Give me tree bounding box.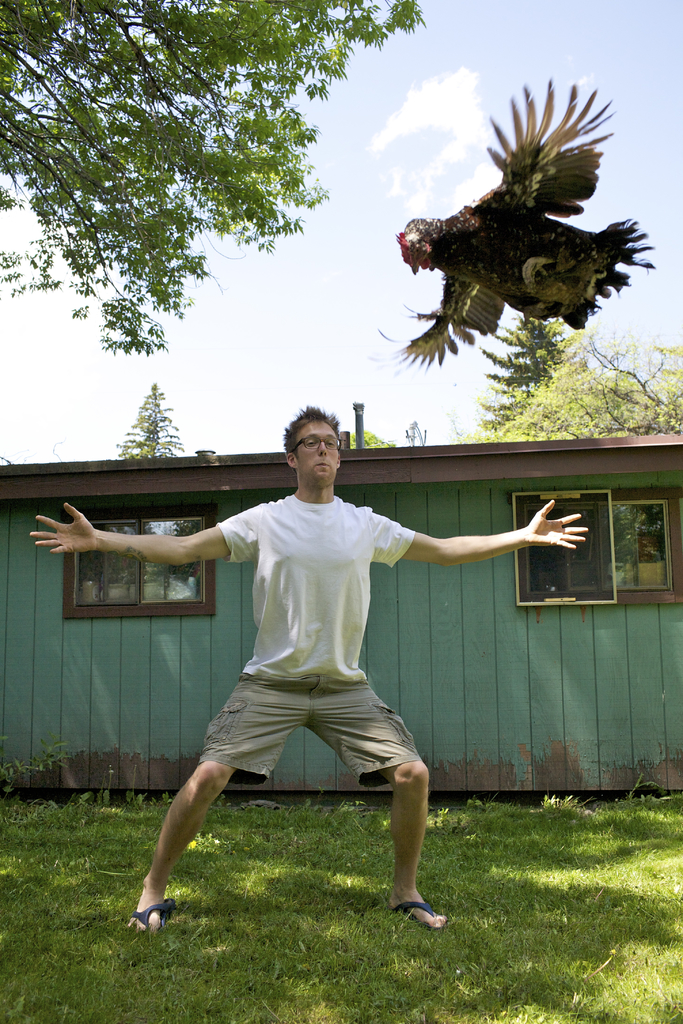
left=0, top=1, right=423, bottom=357.
